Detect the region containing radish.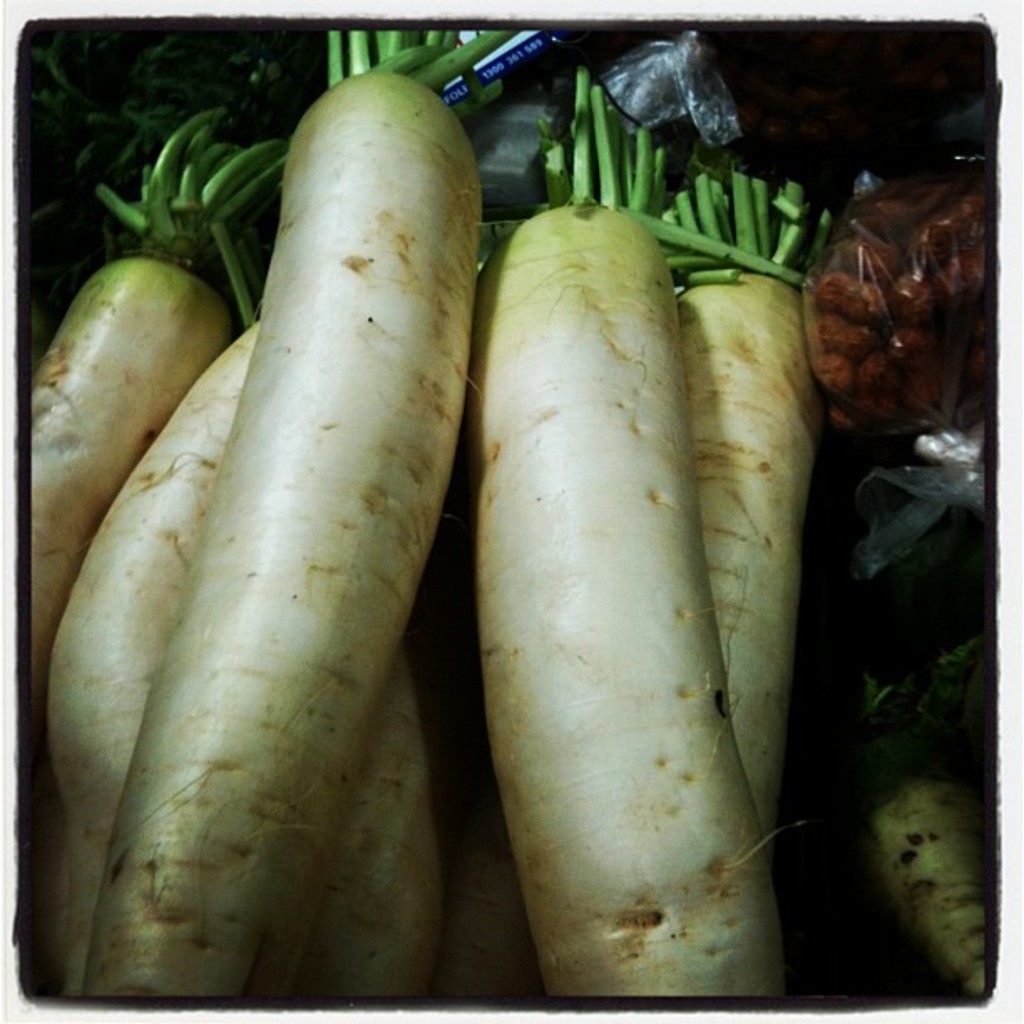
{"left": 865, "top": 686, "right": 1011, "bottom": 1001}.
